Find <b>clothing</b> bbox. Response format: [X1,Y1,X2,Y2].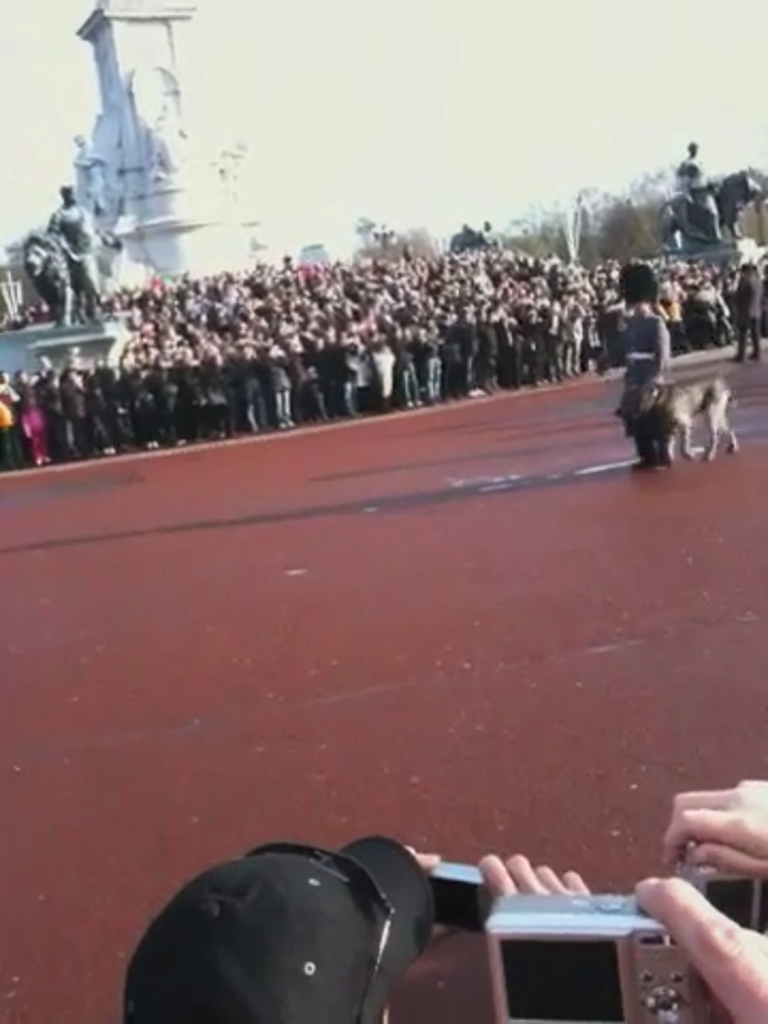
[732,260,766,354].
